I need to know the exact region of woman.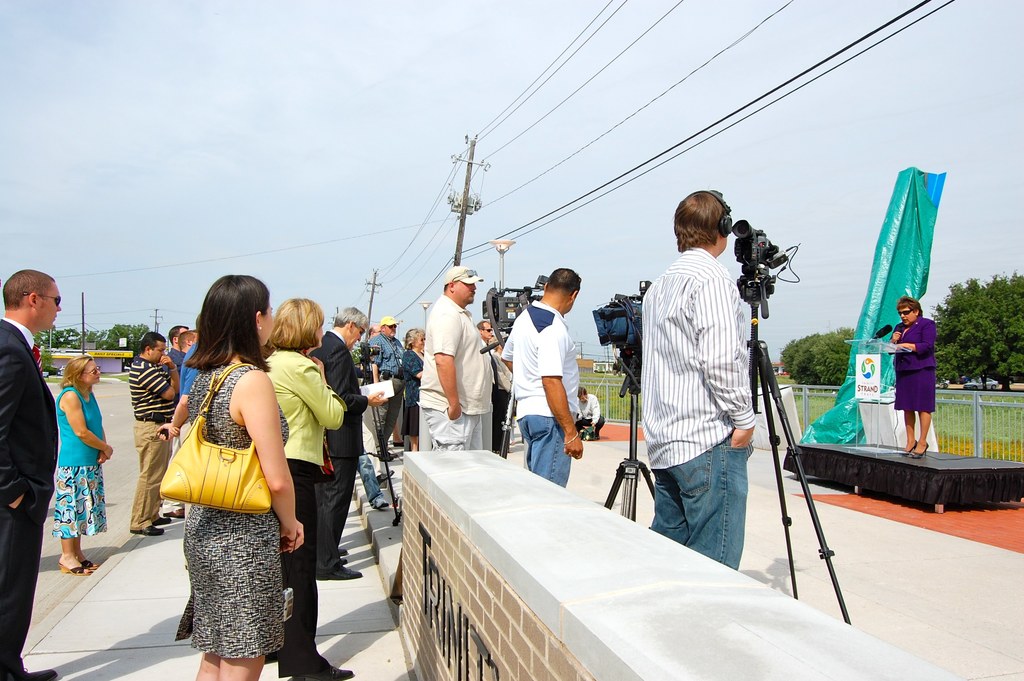
Region: [left=891, top=296, right=934, bottom=459].
